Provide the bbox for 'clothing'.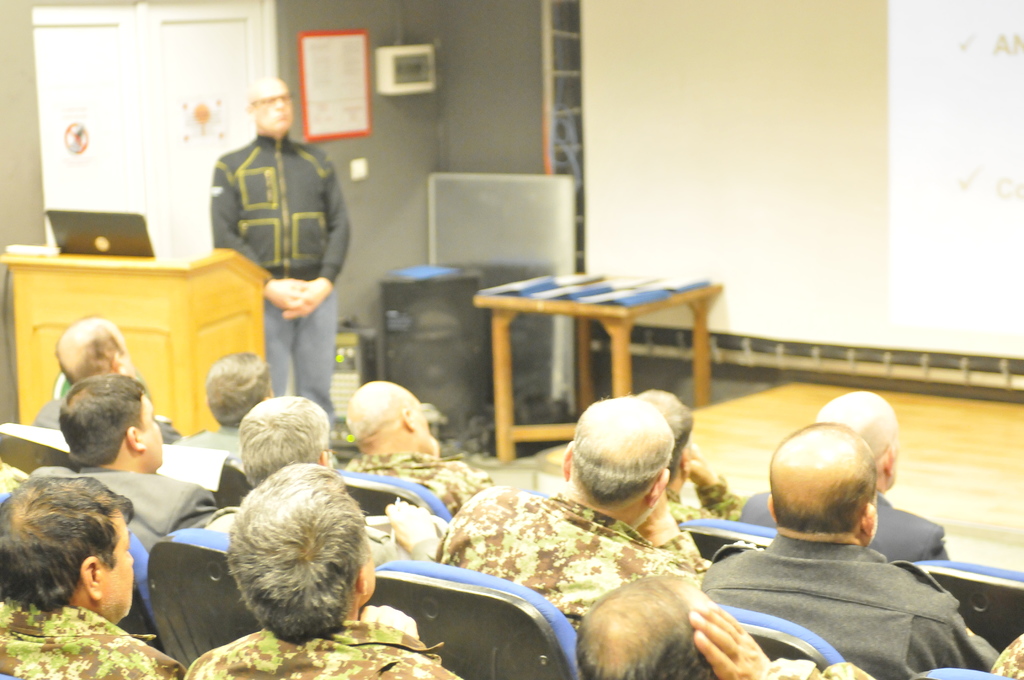
bbox(184, 423, 269, 467).
